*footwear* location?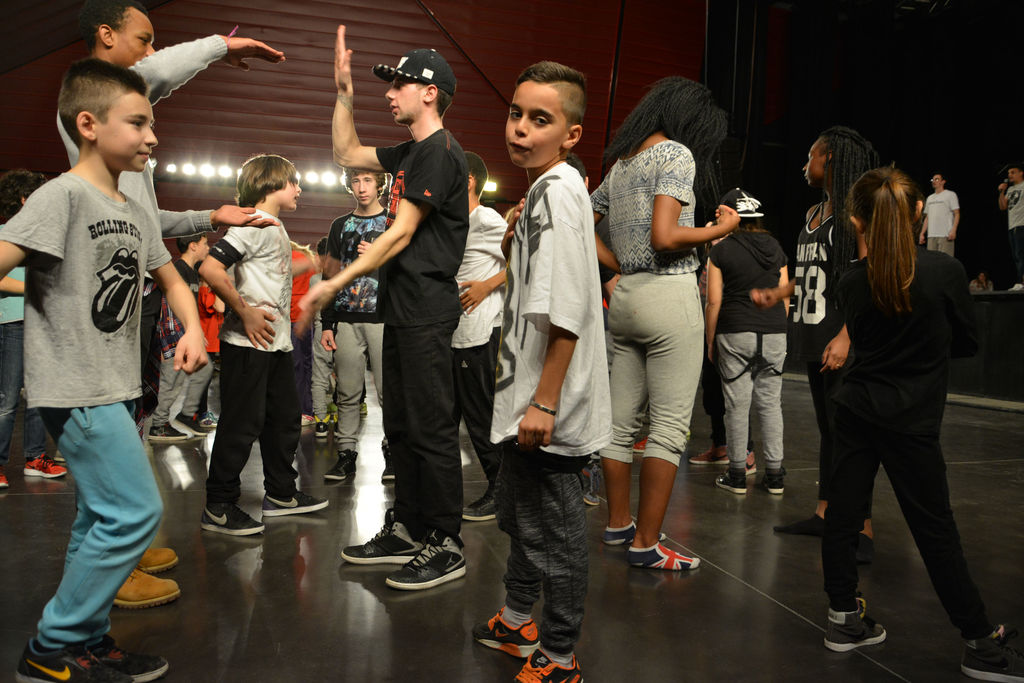
x1=461 y1=479 x2=493 y2=521
